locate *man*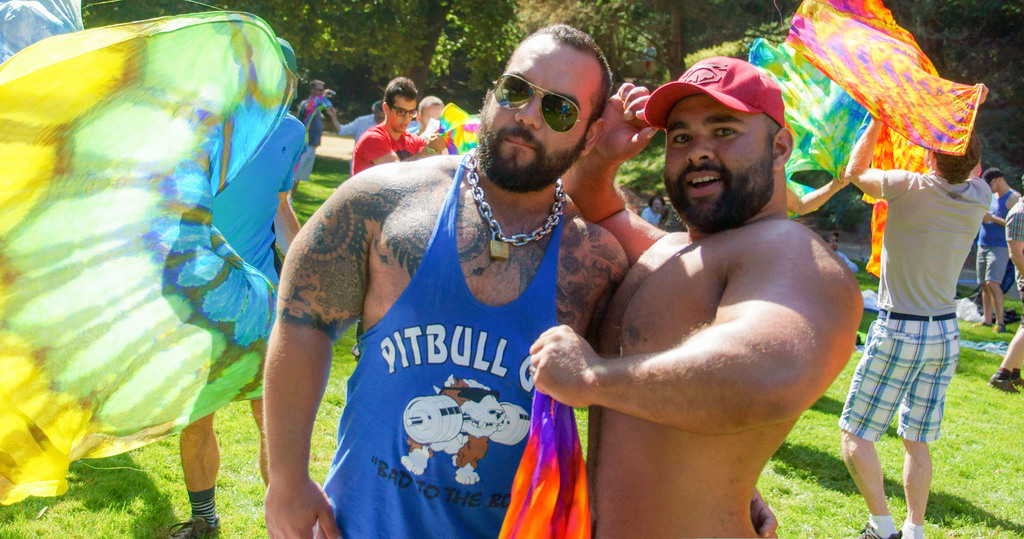
<box>413,95,457,154</box>
